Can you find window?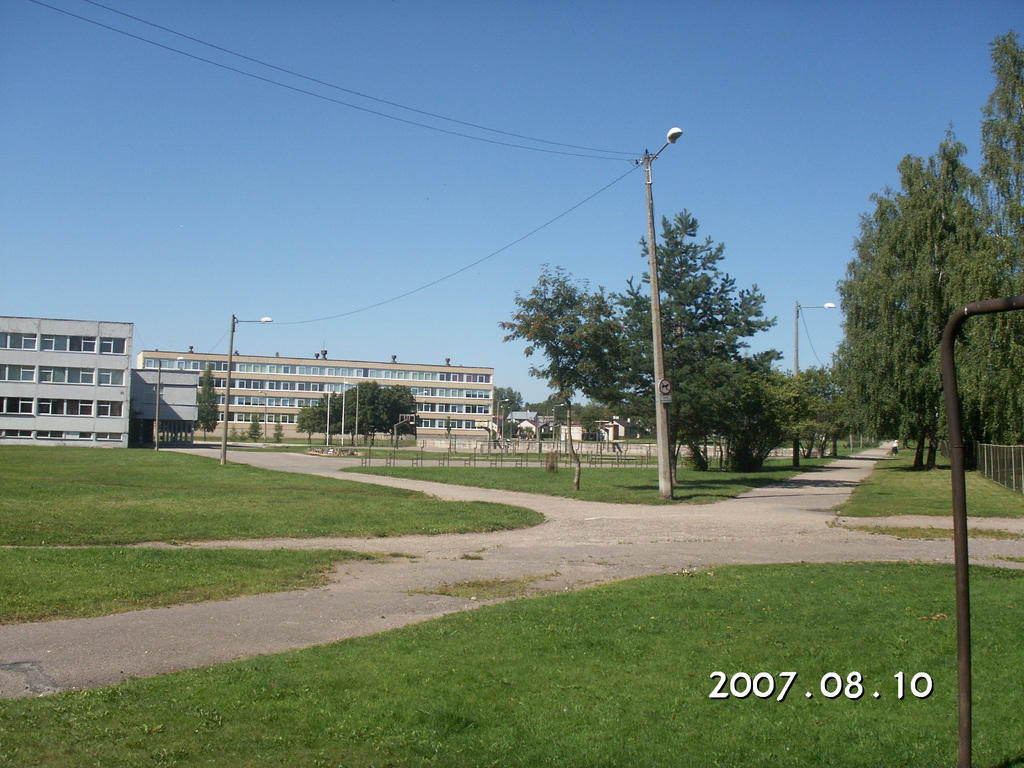
Yes, bounding box: 236:412:246:422.
